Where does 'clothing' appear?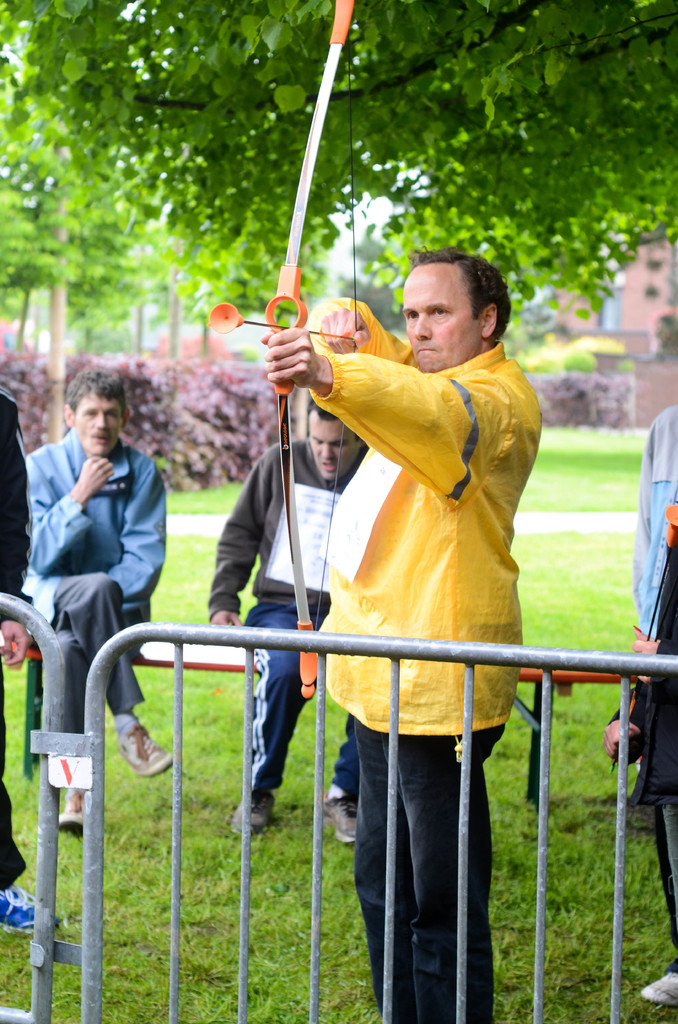
Appears at (left=204, top=420, right=361, bottom=803).
